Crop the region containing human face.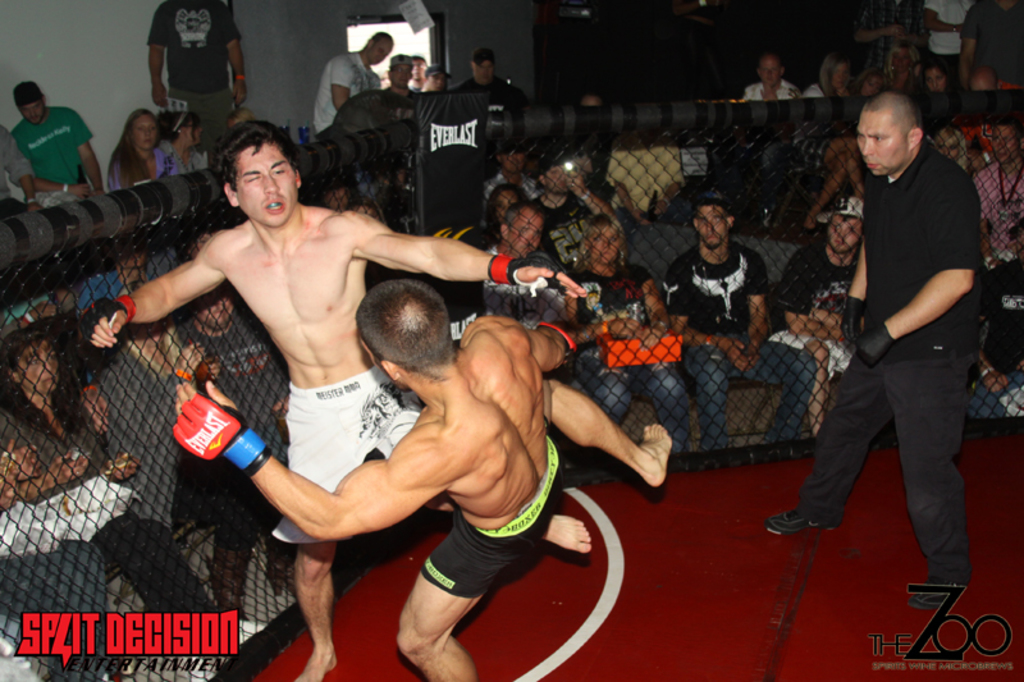
Crop region: <box>237,141,298,229</box>.
